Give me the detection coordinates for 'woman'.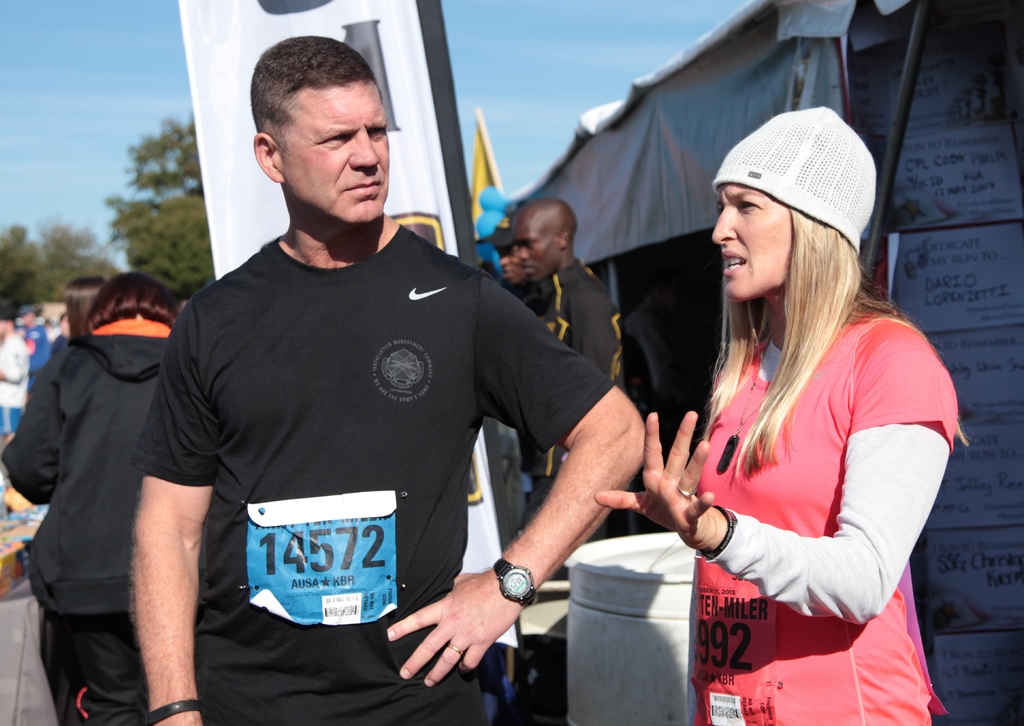
0 270 184 725.
